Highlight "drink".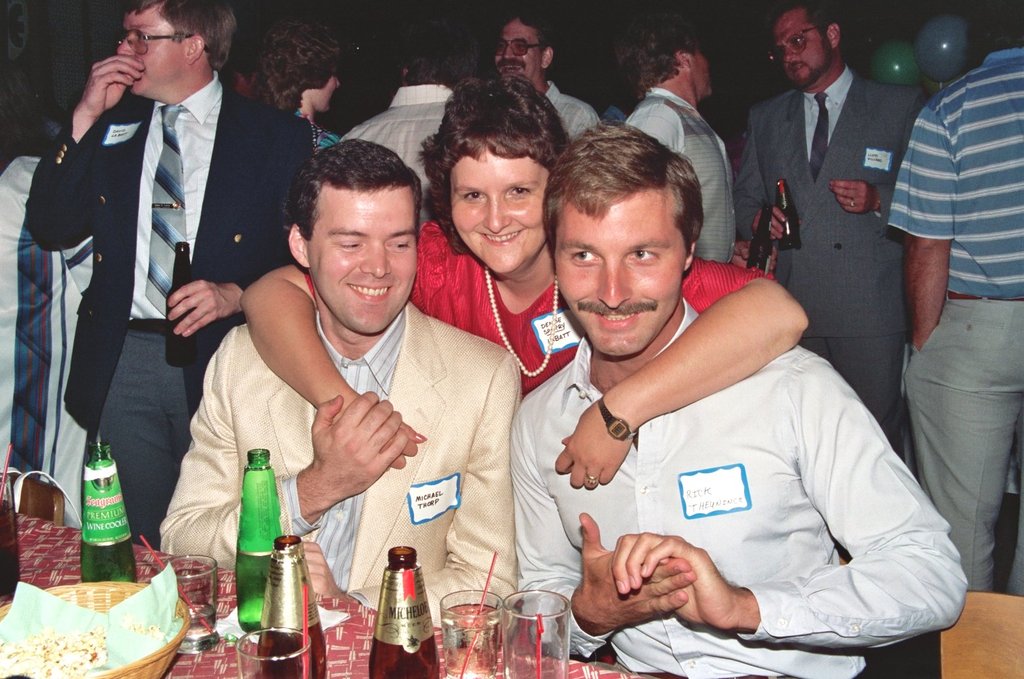
Highlighted region: Rect(166, 264, 195, 368).
